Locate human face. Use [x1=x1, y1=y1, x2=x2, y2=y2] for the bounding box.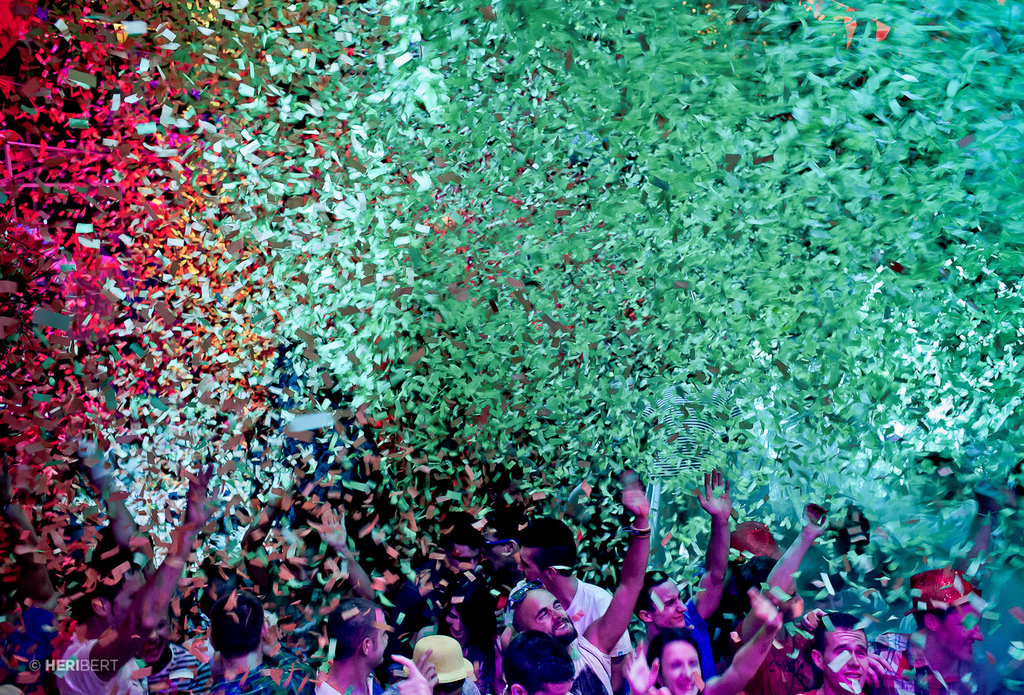
[x1=659, y1=644, x2=697, y2=694].
